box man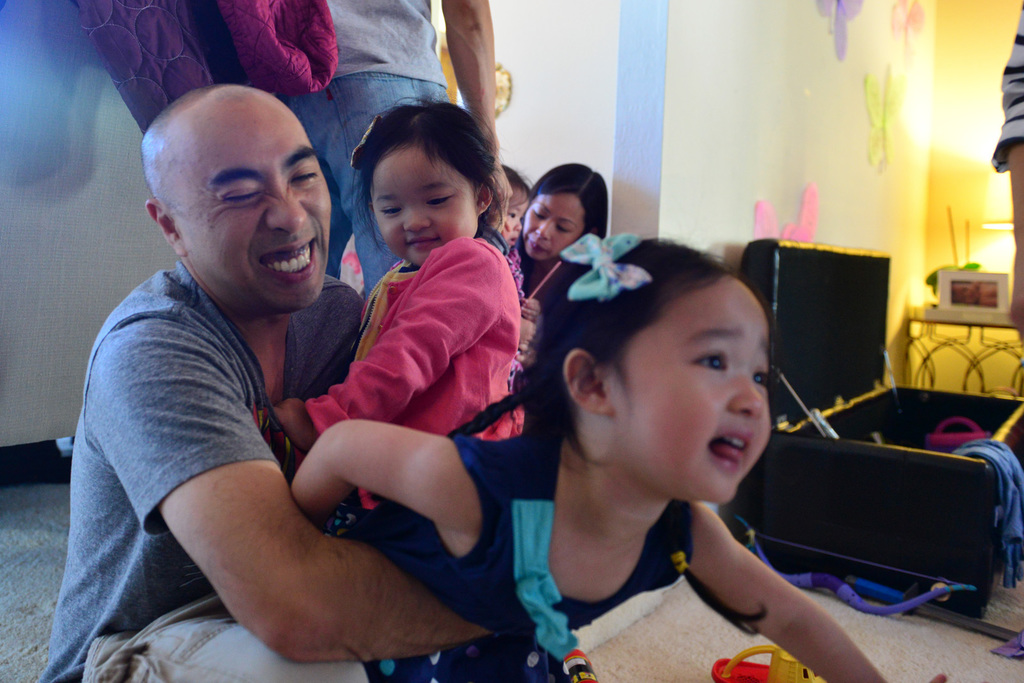
bbox=[282, 0, 511, 291]
